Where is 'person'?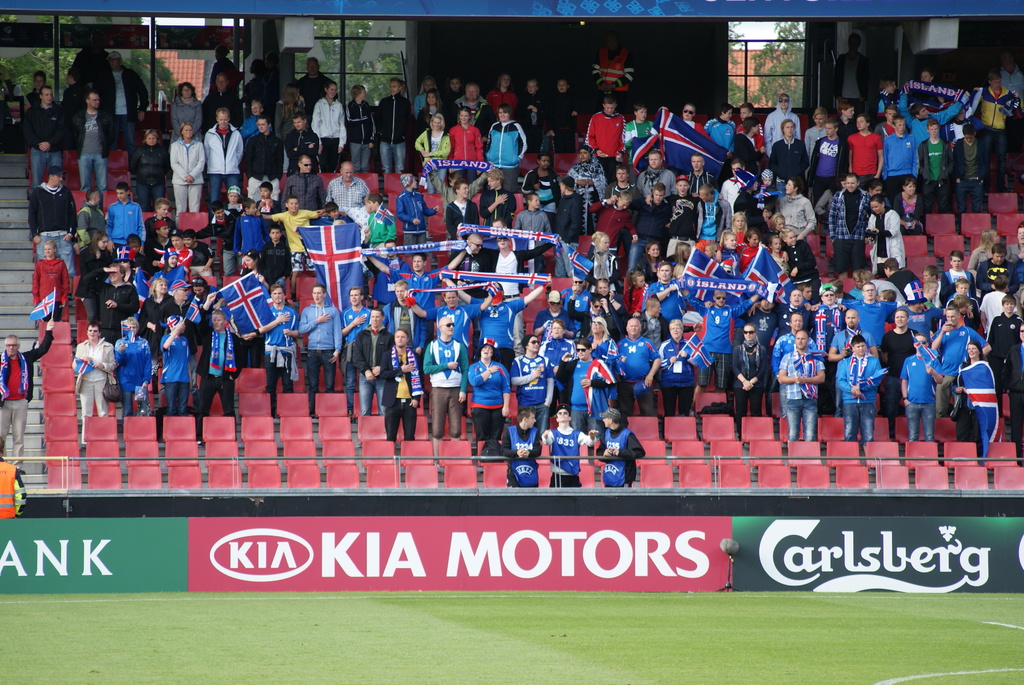
852 117 888 184.
